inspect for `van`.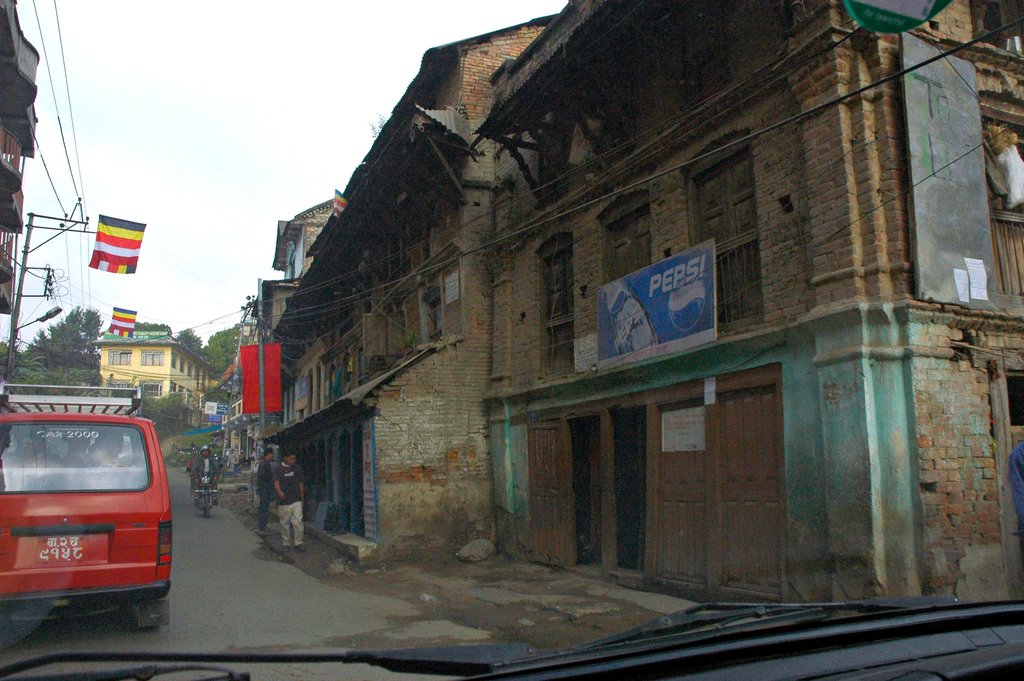
Inspection: detection(0, 379, 173, 632).
